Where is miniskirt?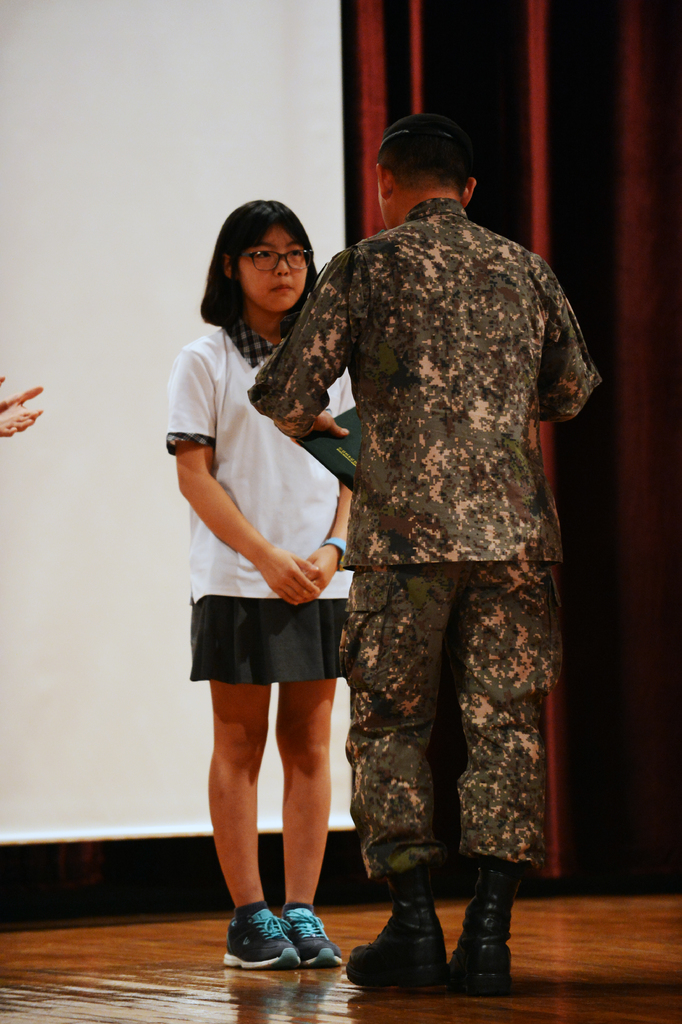
box(185, 596, 347, 679).
